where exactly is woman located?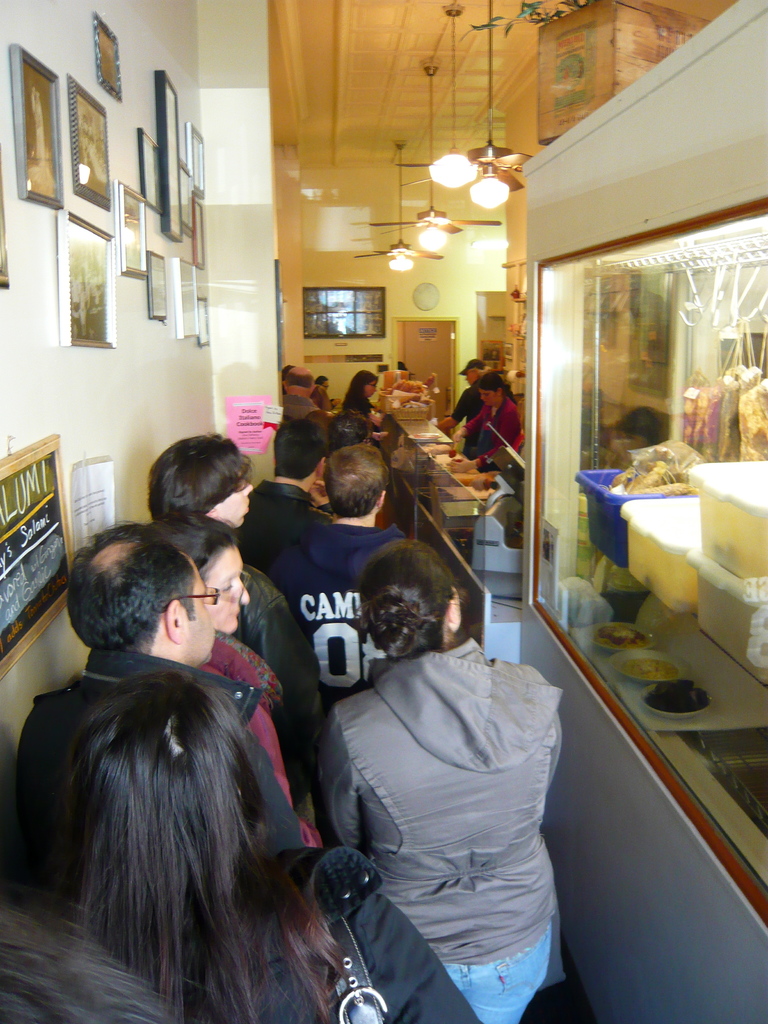
Its bounding box is (342, 370, 381, 426).
